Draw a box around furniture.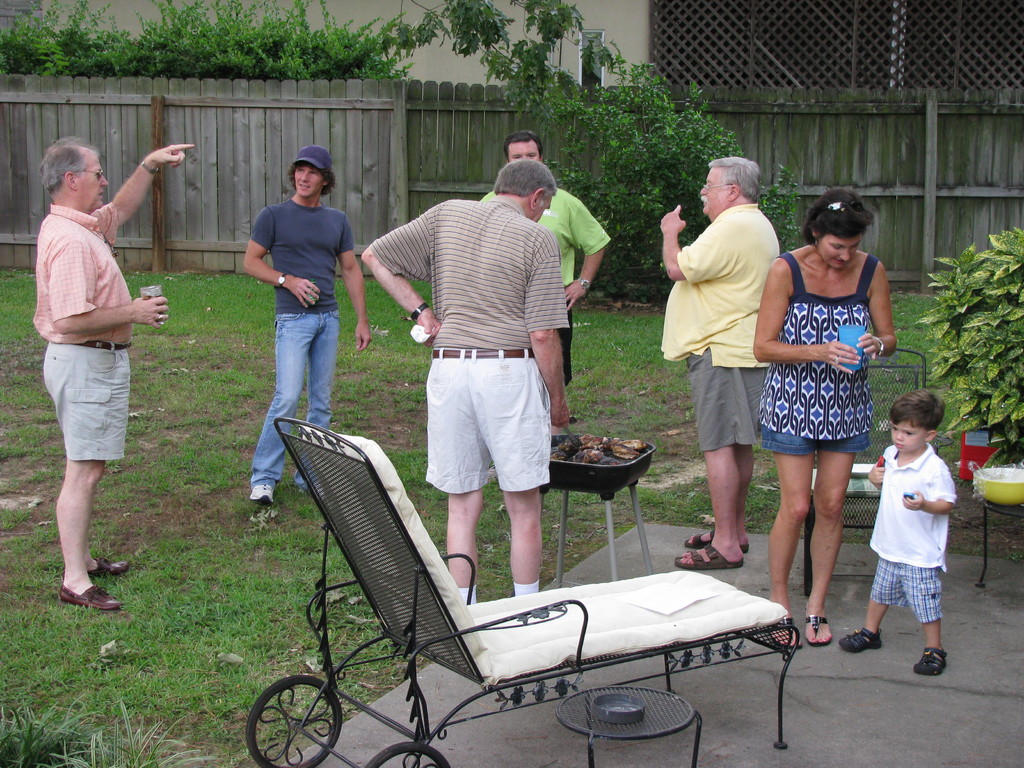
pyautogui.locateOnScreen(556, 682, 703, 767).
